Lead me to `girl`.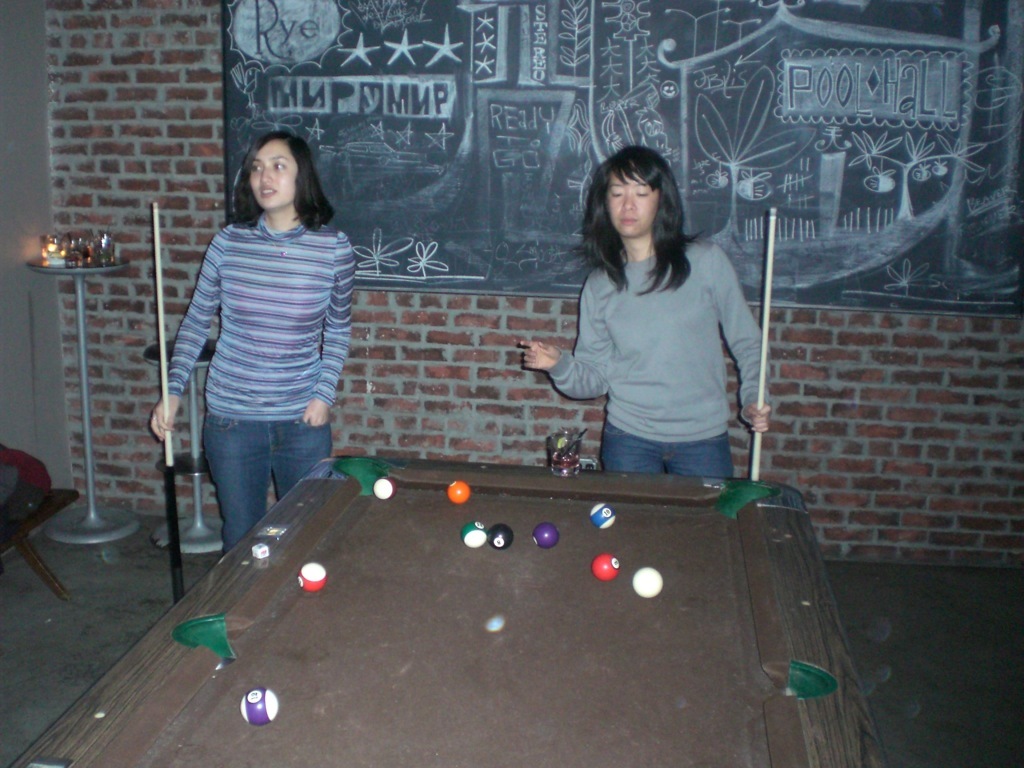
Lead to box(520, 145, 773, 480).
